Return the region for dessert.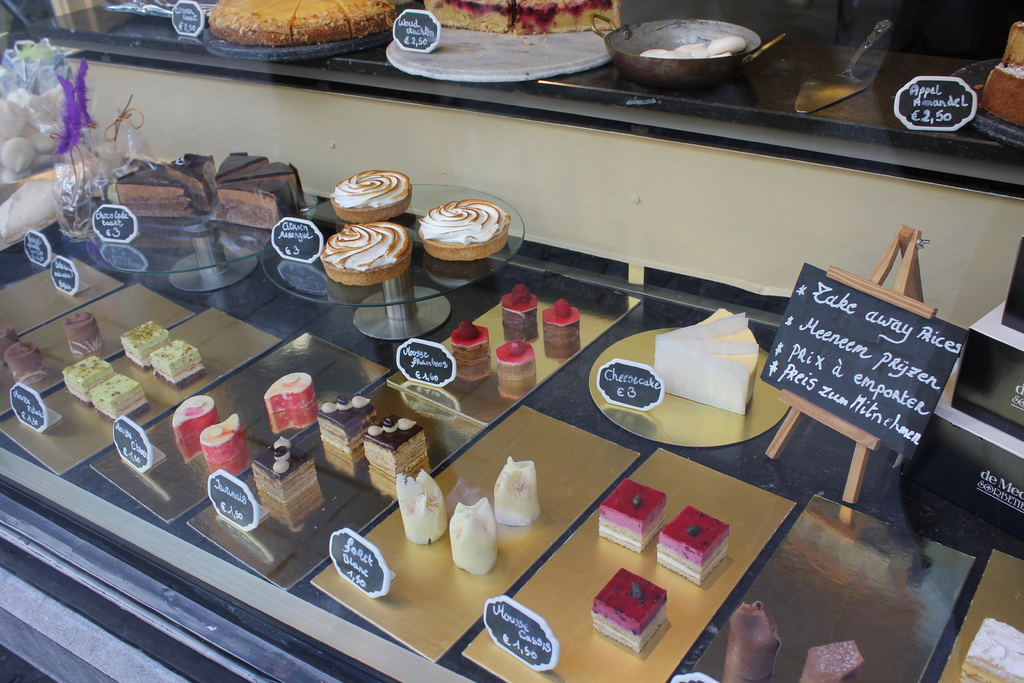
left=724, top=601, right=784, bottom=682.
